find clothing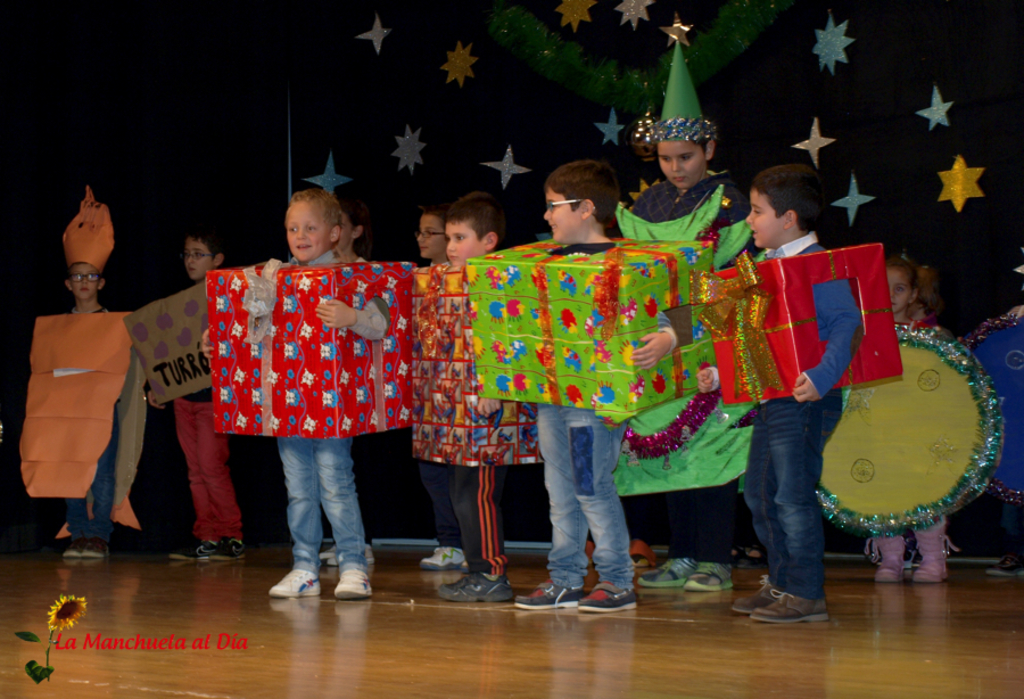
542:236:676:594
